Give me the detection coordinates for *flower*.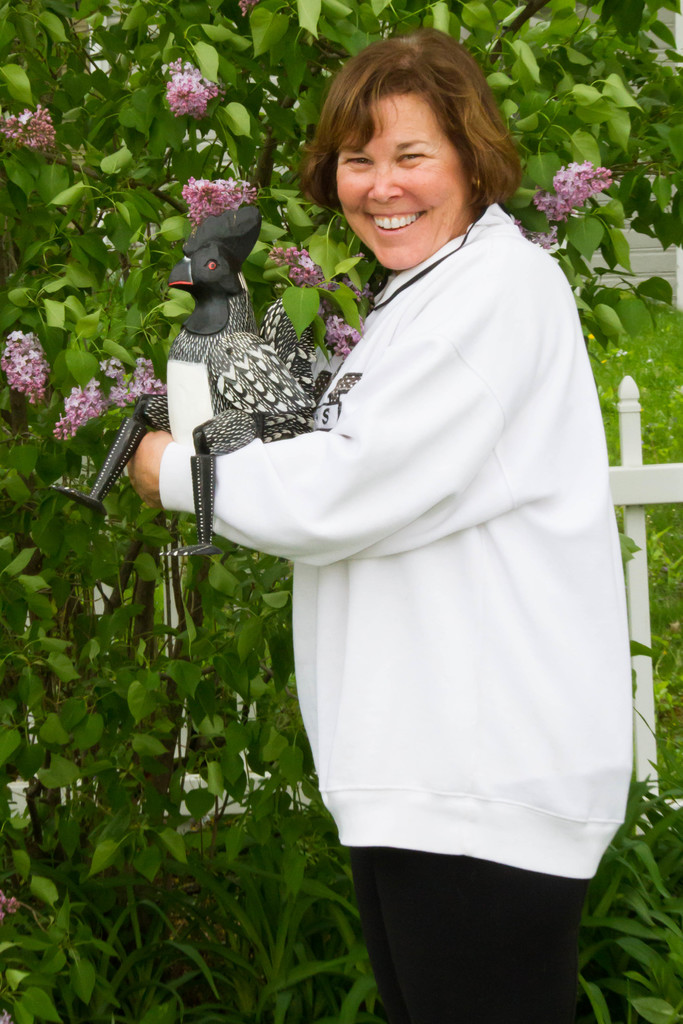
0,886,19,927.
